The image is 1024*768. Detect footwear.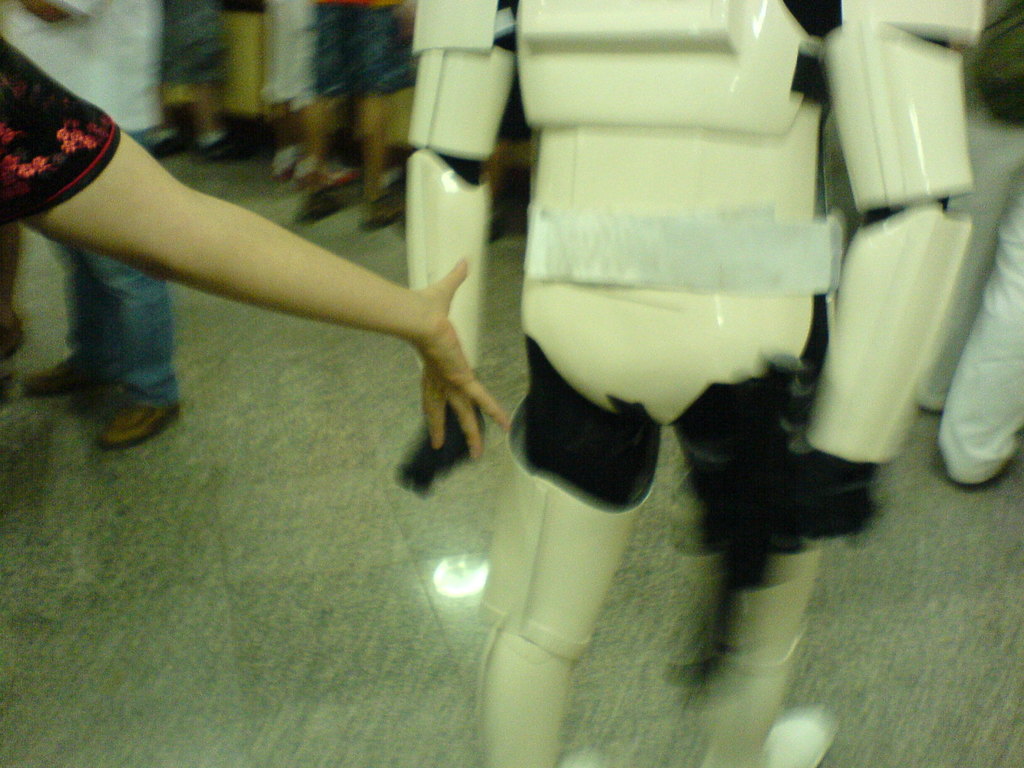
Detection: BBox(12, 347, 99, 385).
